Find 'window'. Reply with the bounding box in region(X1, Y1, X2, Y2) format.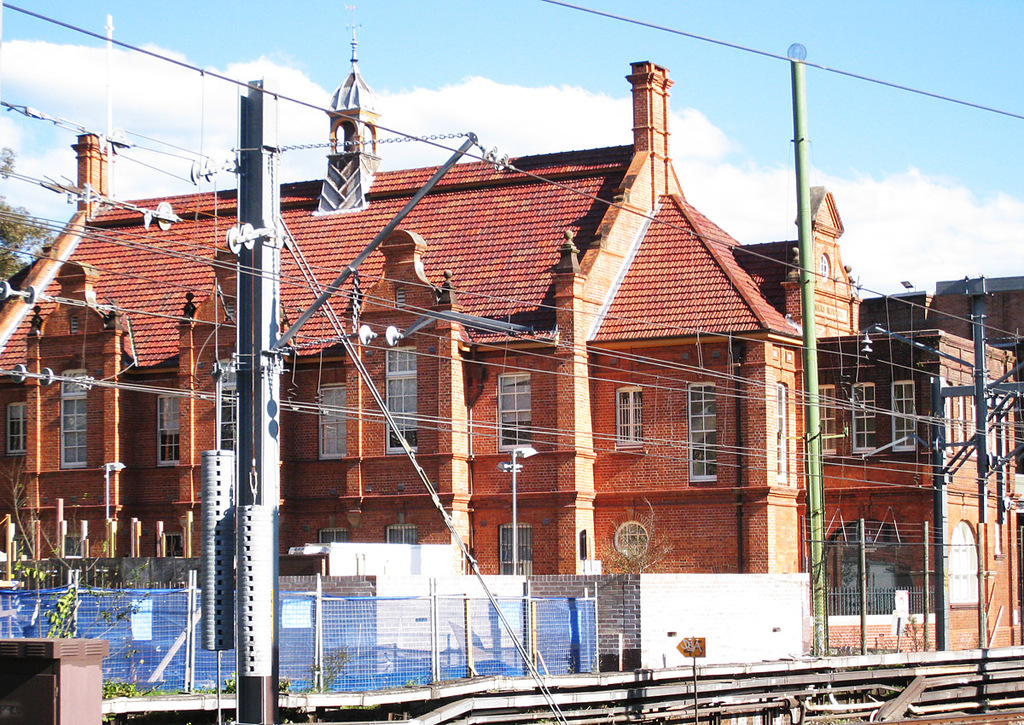
region(684, 369, 728, 497).
